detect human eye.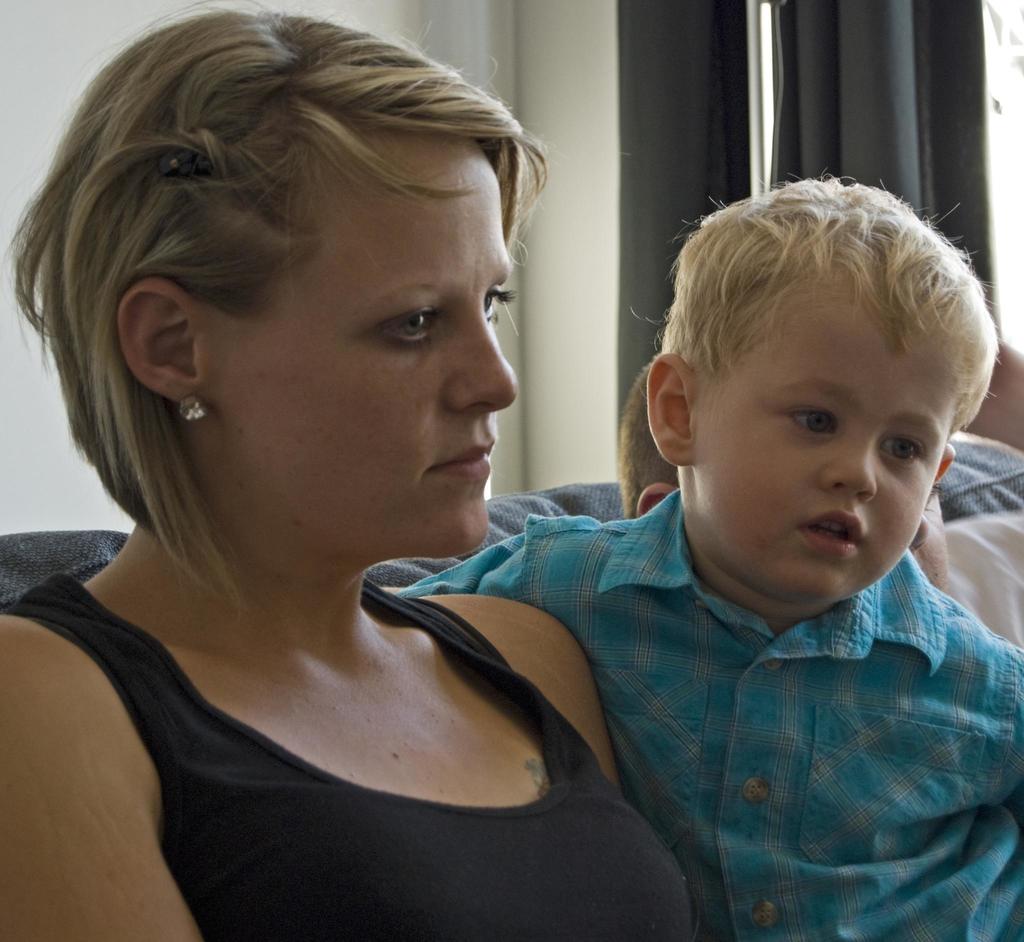
Detected at Rect(781, 405, 841, 442).
